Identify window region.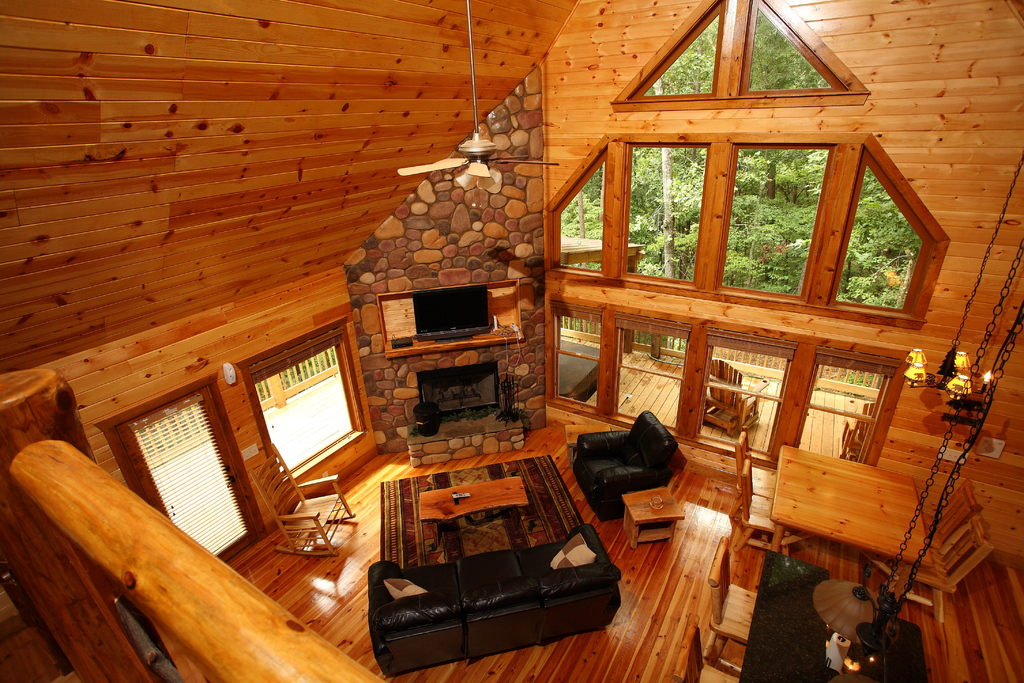
Region: box=[698, 331, 793, 456].
